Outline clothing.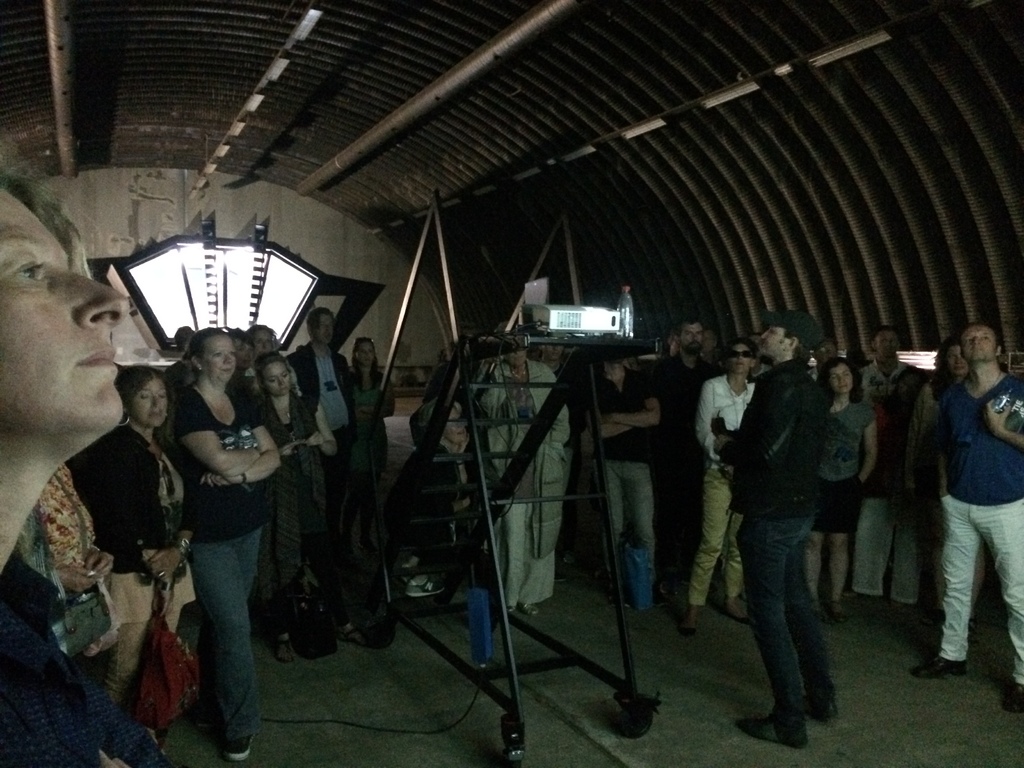
Outline: (719, 361, 840, 720).
